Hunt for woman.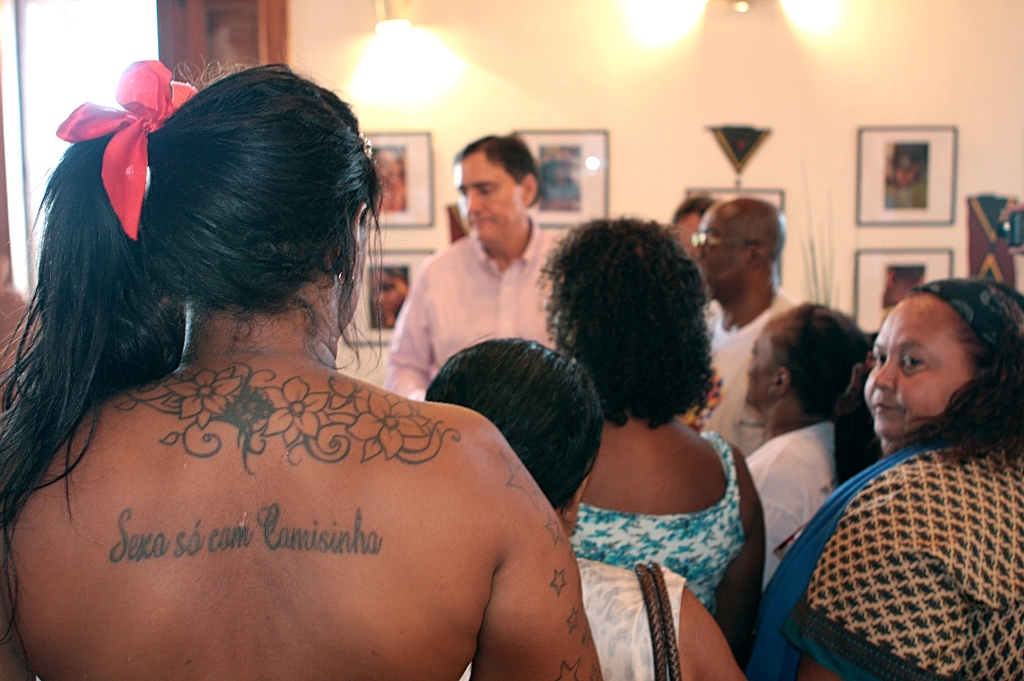
Hunted down at <box>735,297,889,589</box>.
